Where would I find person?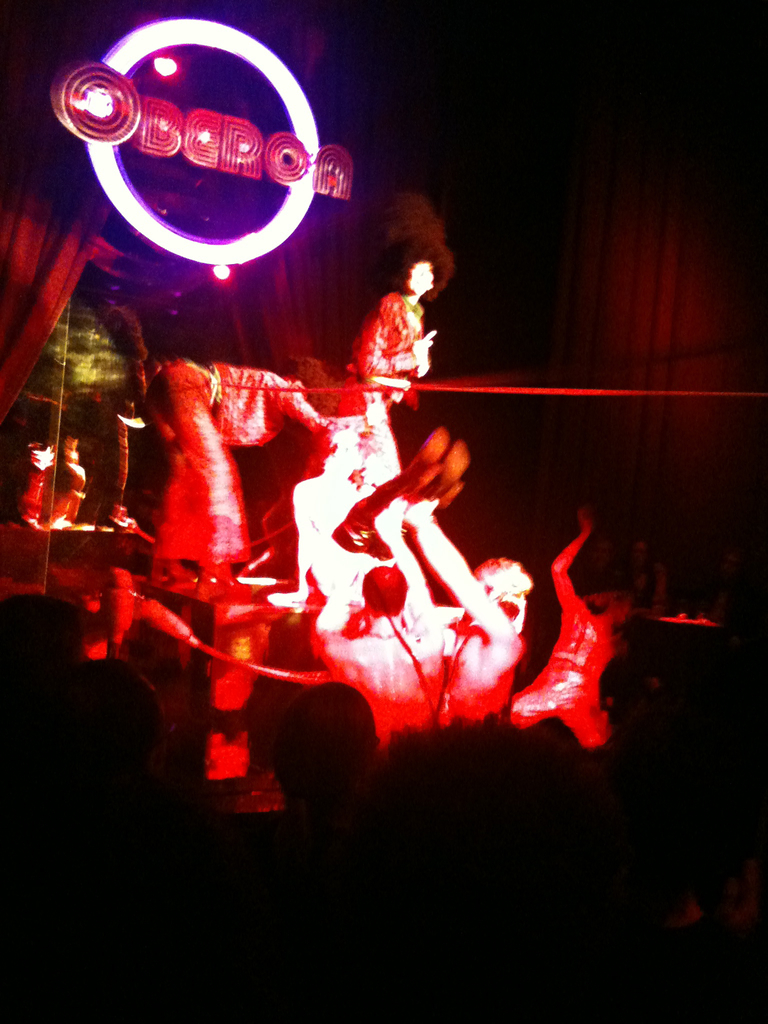
At 337, 232, 450, 469.
